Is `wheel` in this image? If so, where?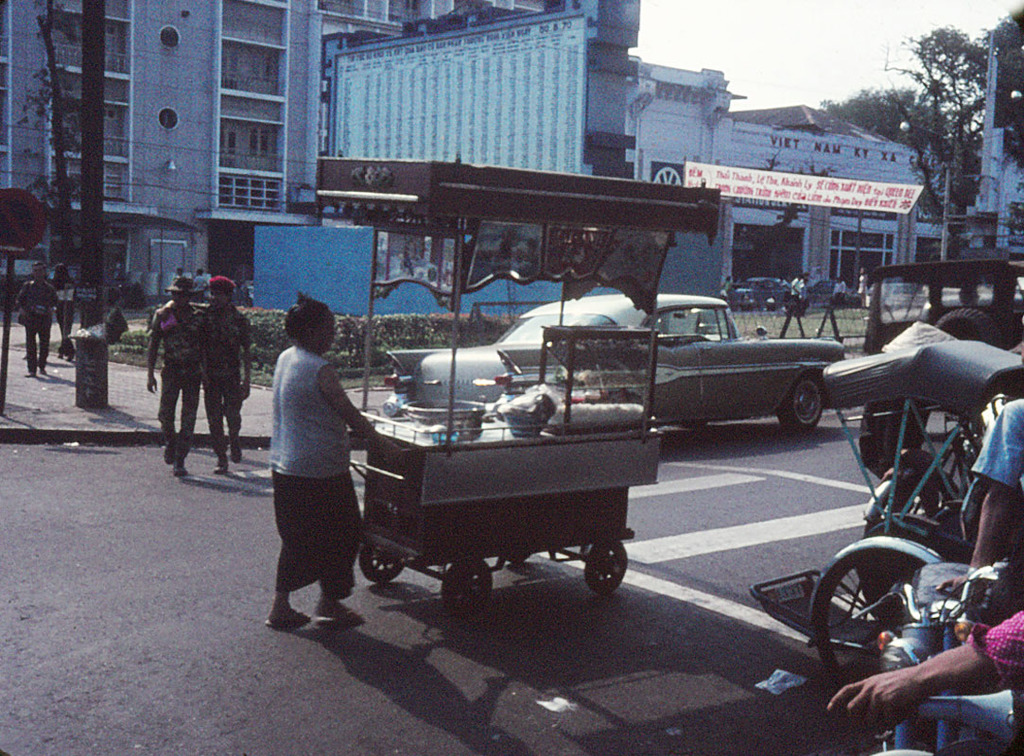
Yes, at {"x1": 581, "y1": 543, "x2": 628, "y2": 593}.
